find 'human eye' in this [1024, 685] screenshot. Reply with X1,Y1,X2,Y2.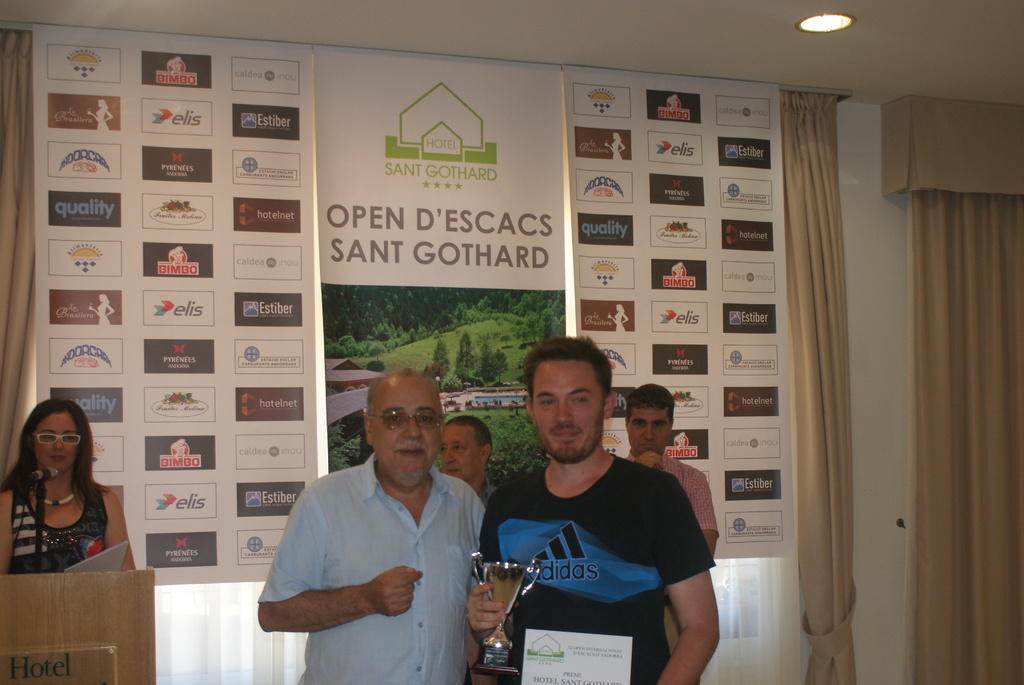
536,395,559,411.
